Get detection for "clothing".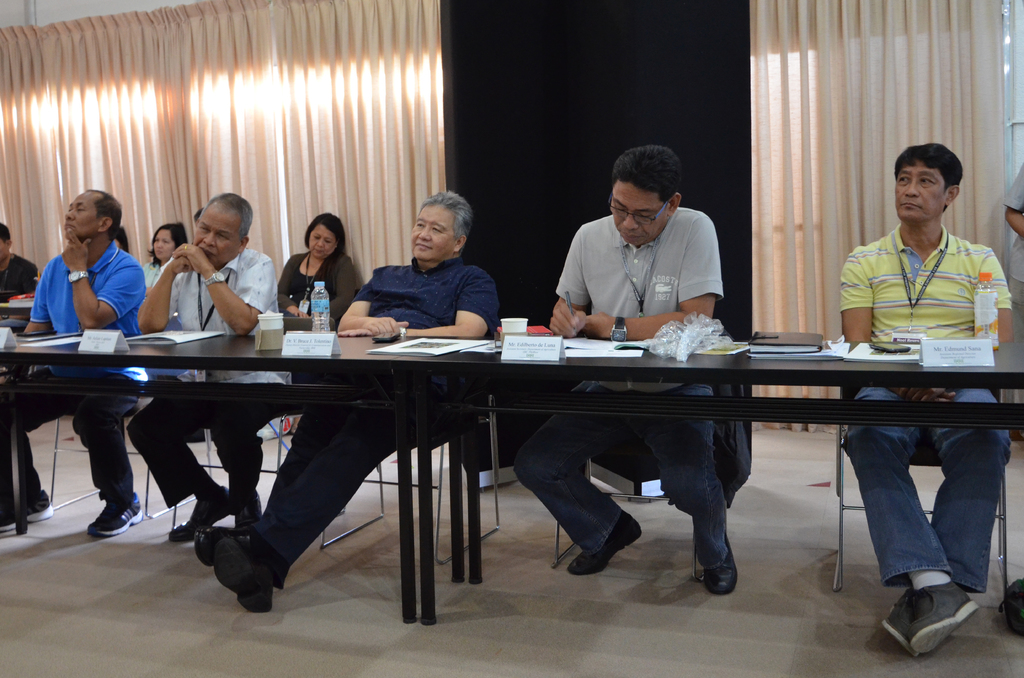
Detection: crop(275, 242, 362, 325).
